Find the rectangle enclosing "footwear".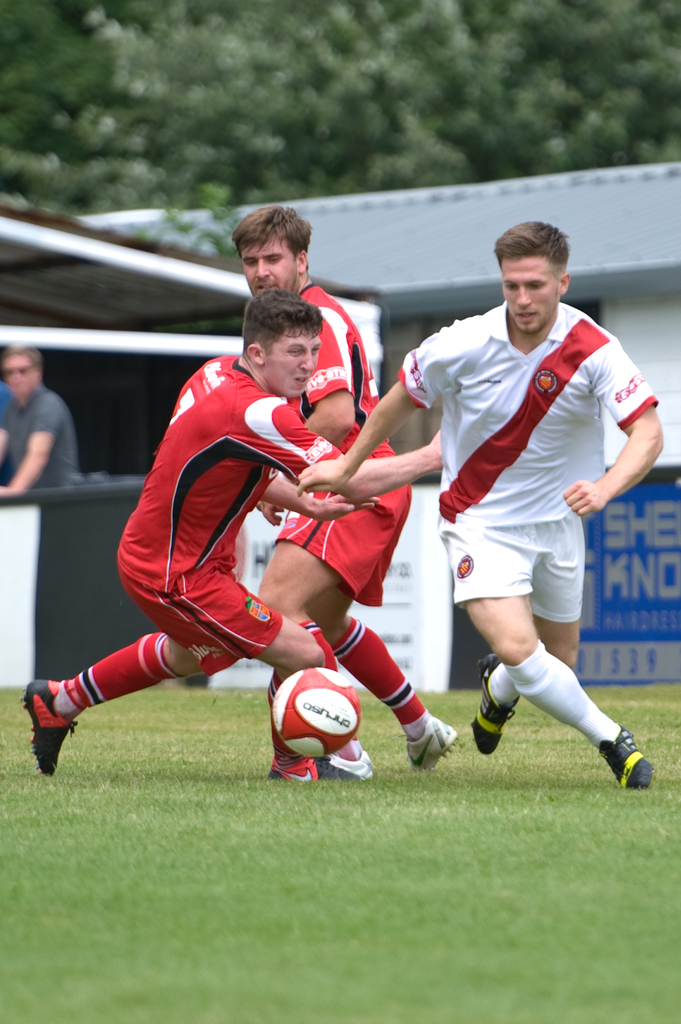
pyautogui.locateOnScreen(328, 746, 379, 781).
